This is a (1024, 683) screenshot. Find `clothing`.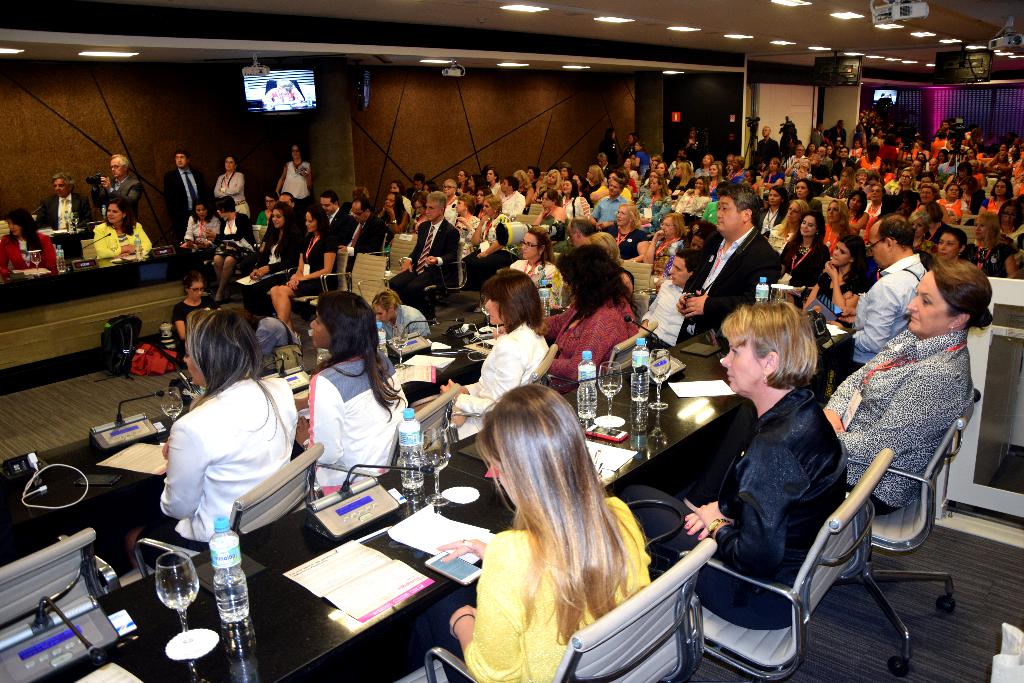
Bounding box: (left=0, top=230, right=56, bottom=273).
